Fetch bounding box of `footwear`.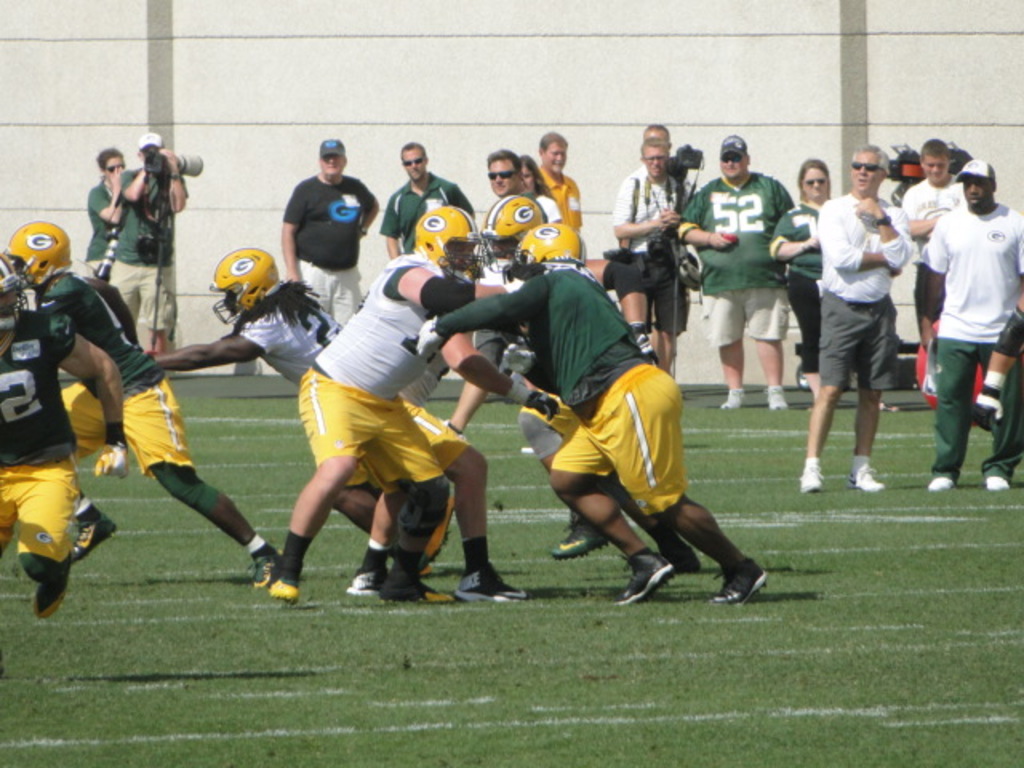
Bbox: <bbox>848, 466, 886, 496</bbox>.
